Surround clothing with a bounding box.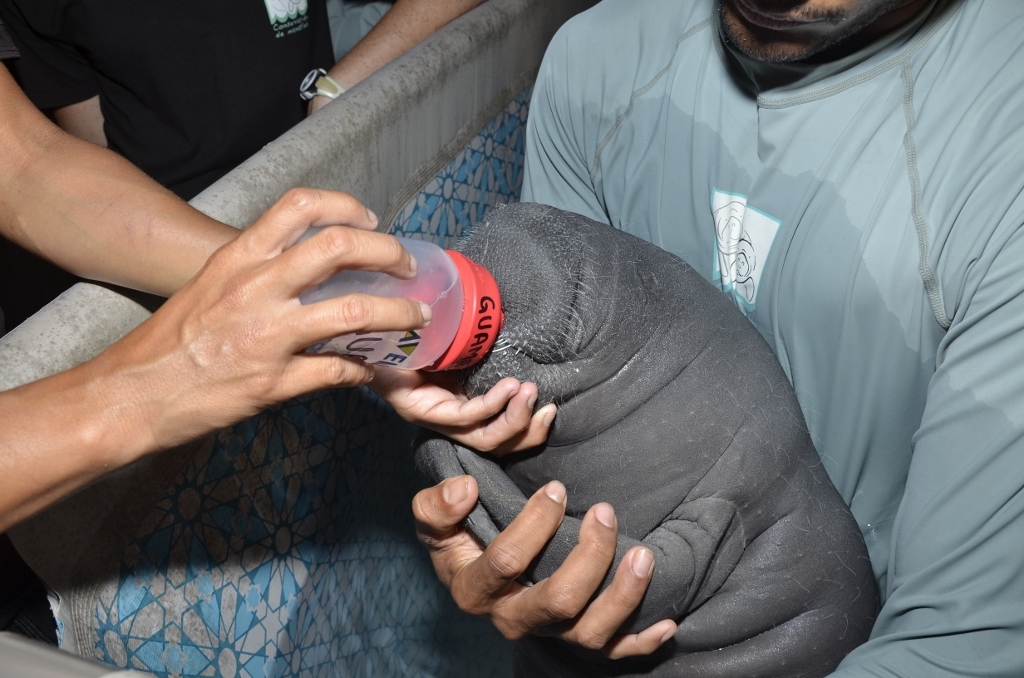
x1=521, y1=0, x2=1023, y2=677.
